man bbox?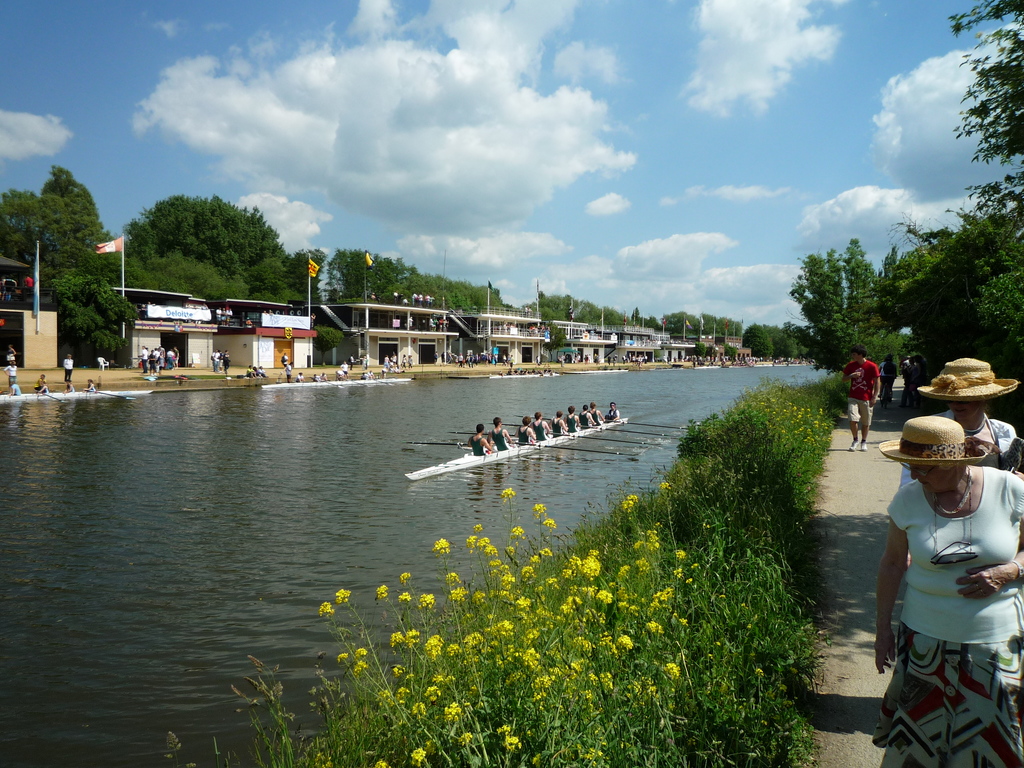
(x1=131, y1=342, x2=148, y2=375)
